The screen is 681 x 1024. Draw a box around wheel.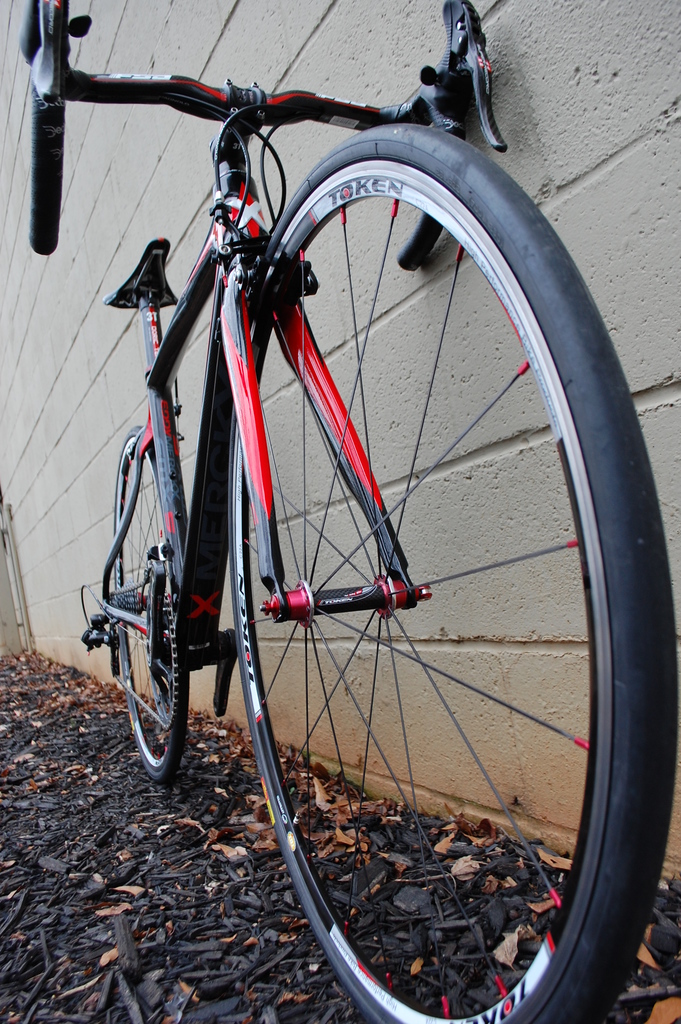
(220,120,680,1023).
